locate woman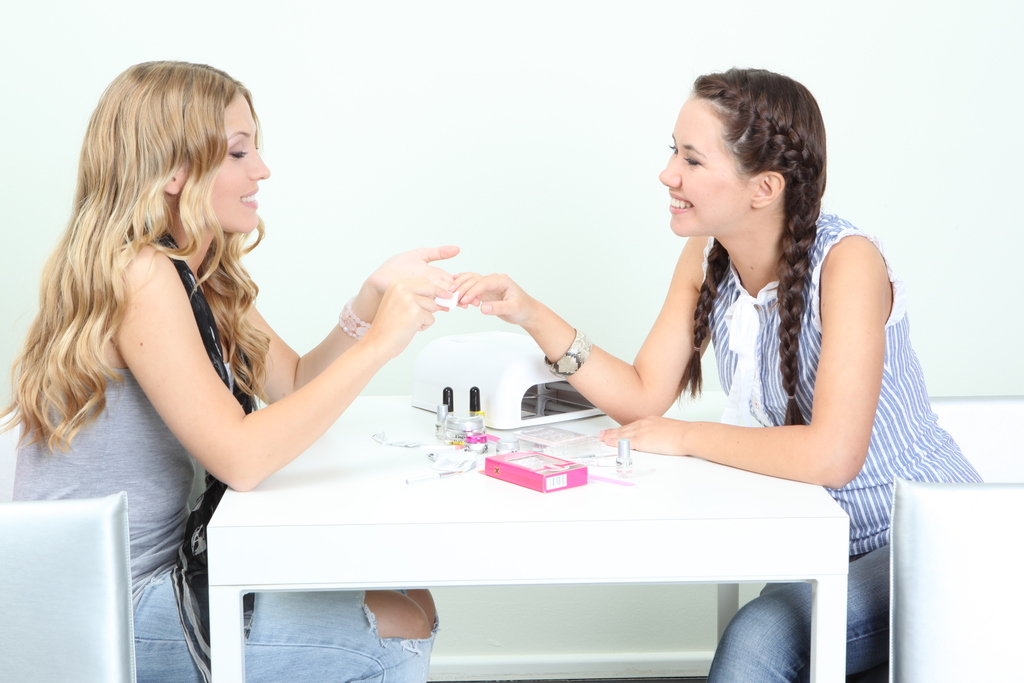
l=582, t=69, r=906, b=547
